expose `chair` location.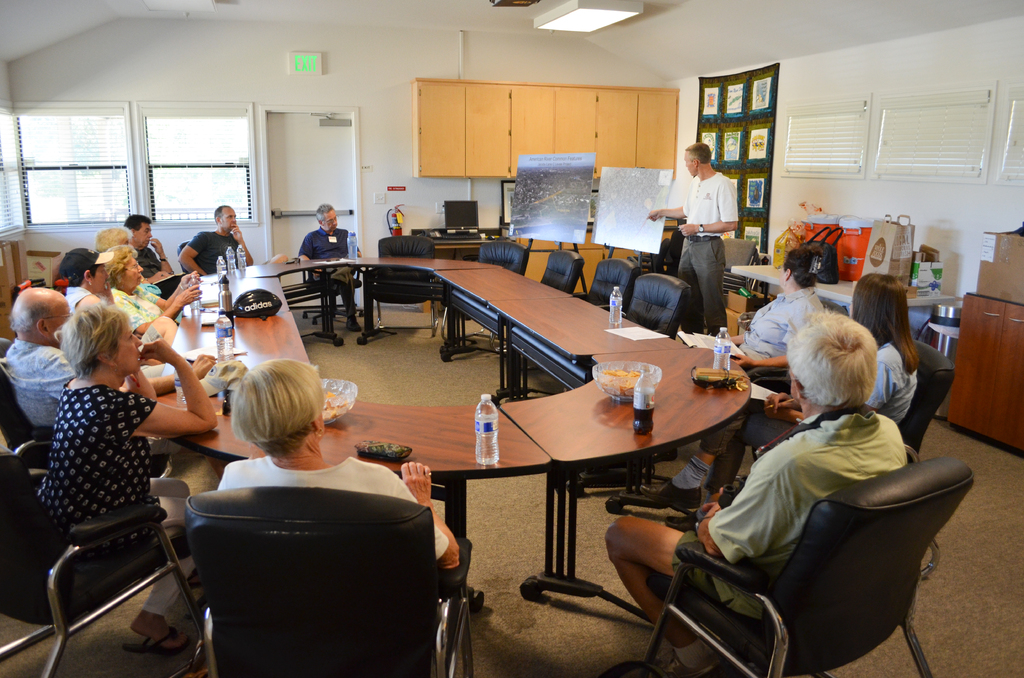
Exposed at l=181, t=484, r=476, b=677.
